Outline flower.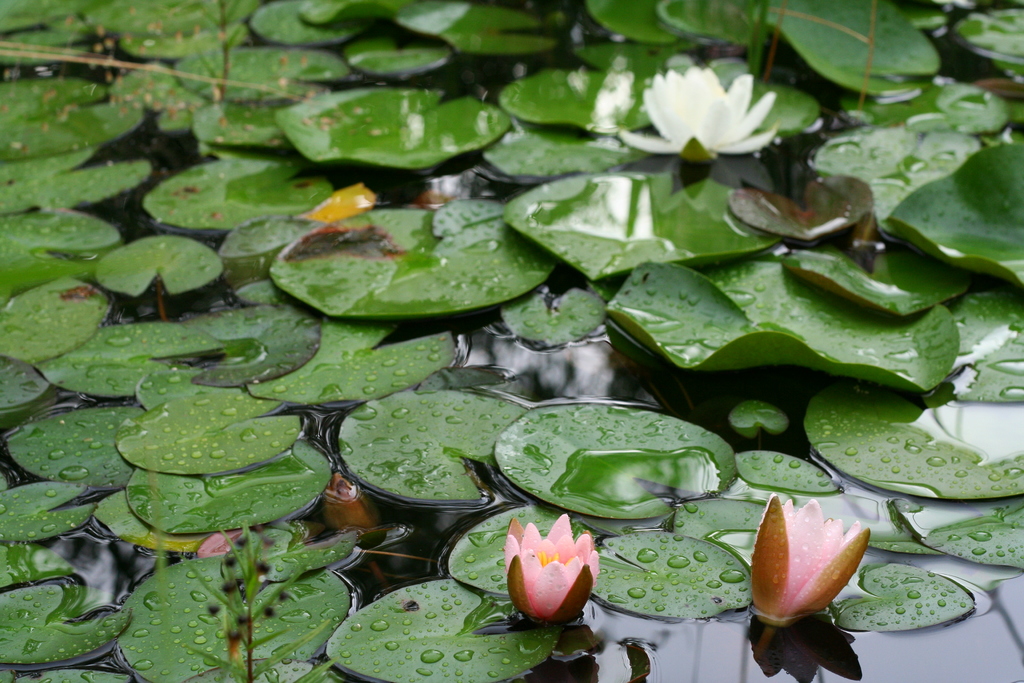
Outline: (x1=618, y1=63, x2=776, y2=167).
